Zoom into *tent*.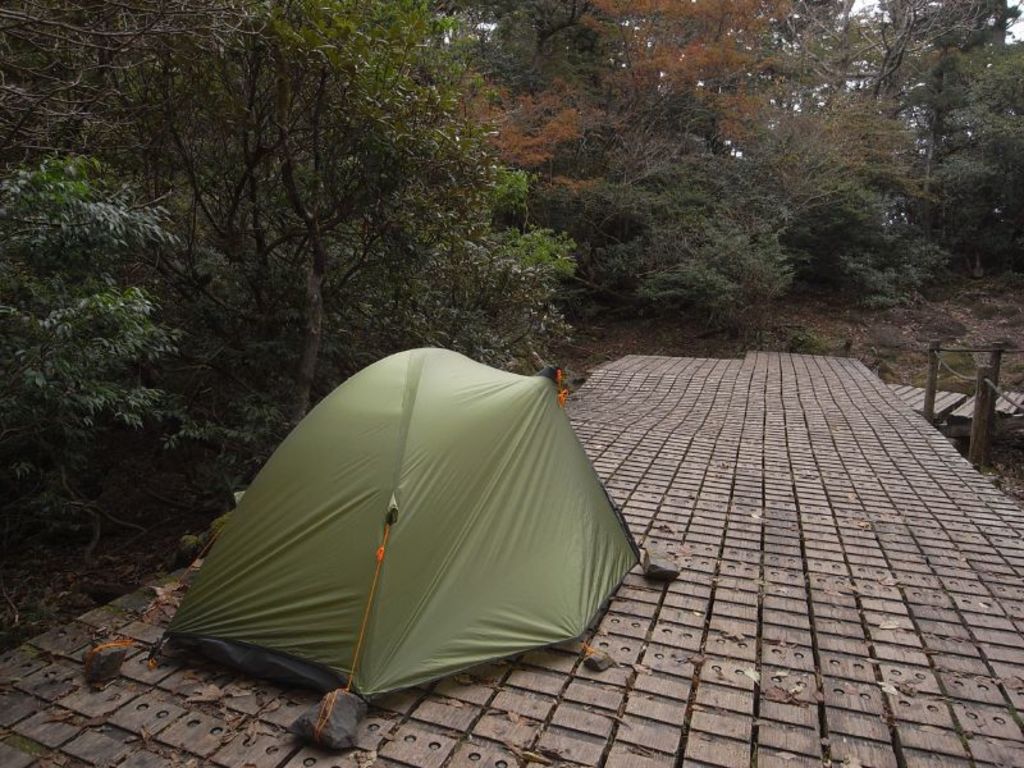
Zoom target: (163, 340, 630, 731).
